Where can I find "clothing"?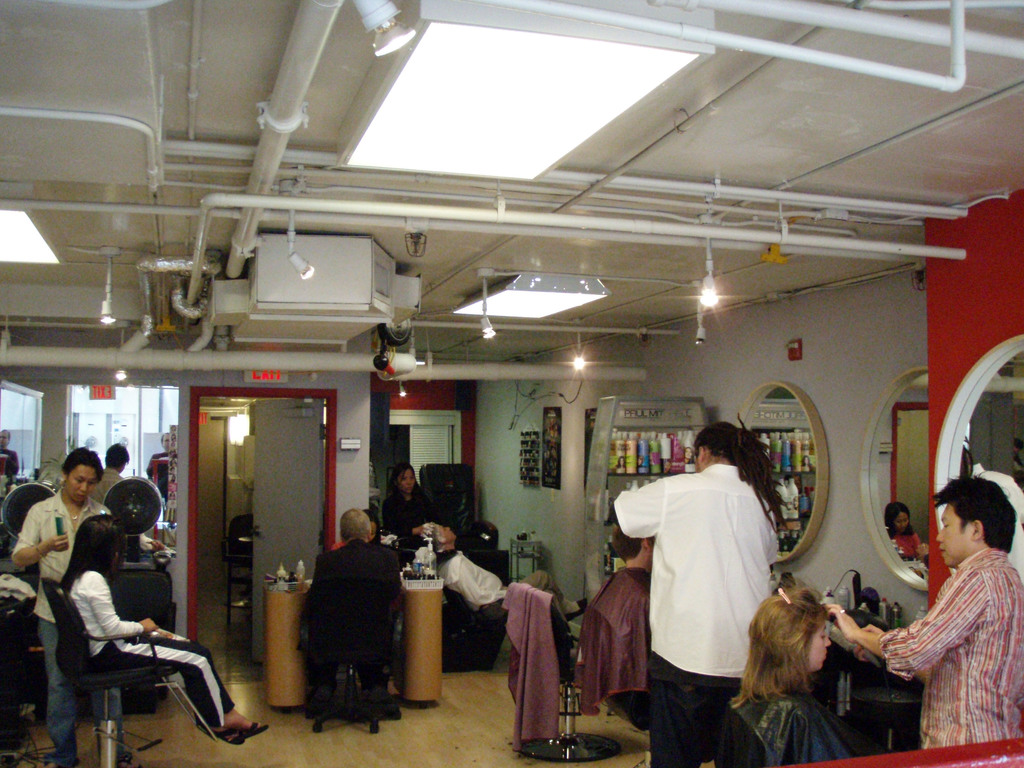
You can find it at x1=573, y1=569, x2=655, y2=713.
